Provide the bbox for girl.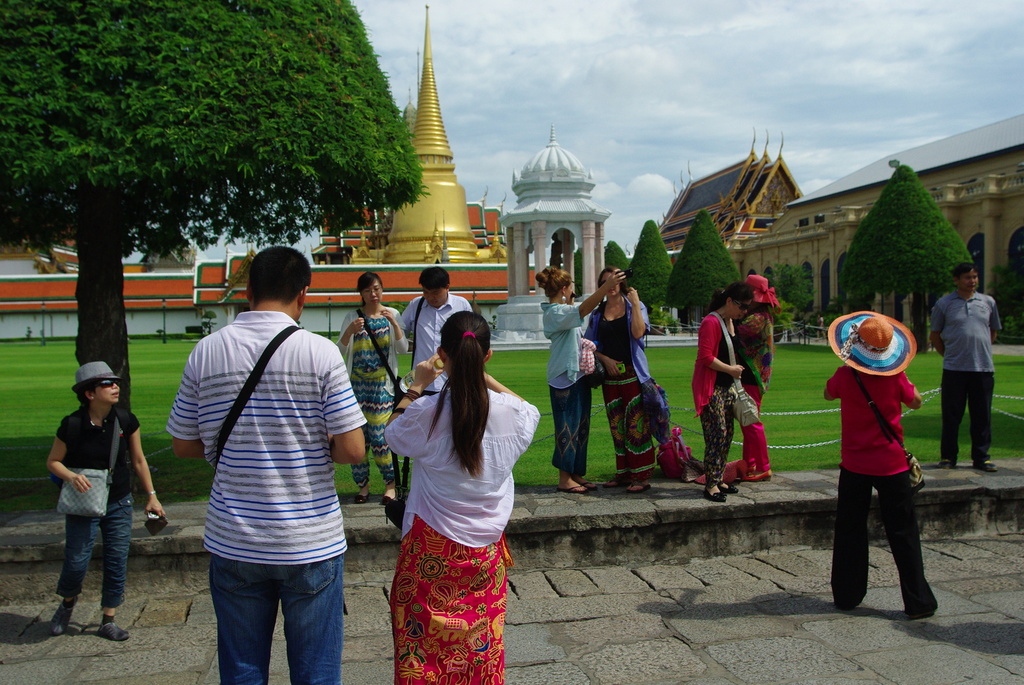
{"x1": 592, "y1": 269, "x2": 651, "y2": 489}.
